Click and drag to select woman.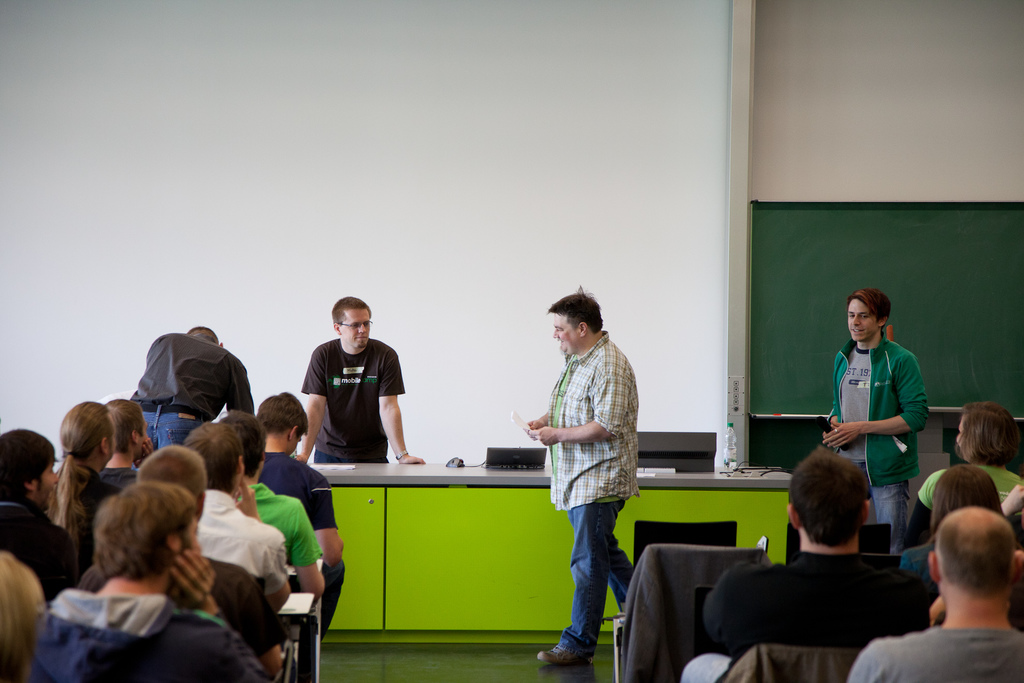
Selection: bbox(897, 398, 1023, 550).
